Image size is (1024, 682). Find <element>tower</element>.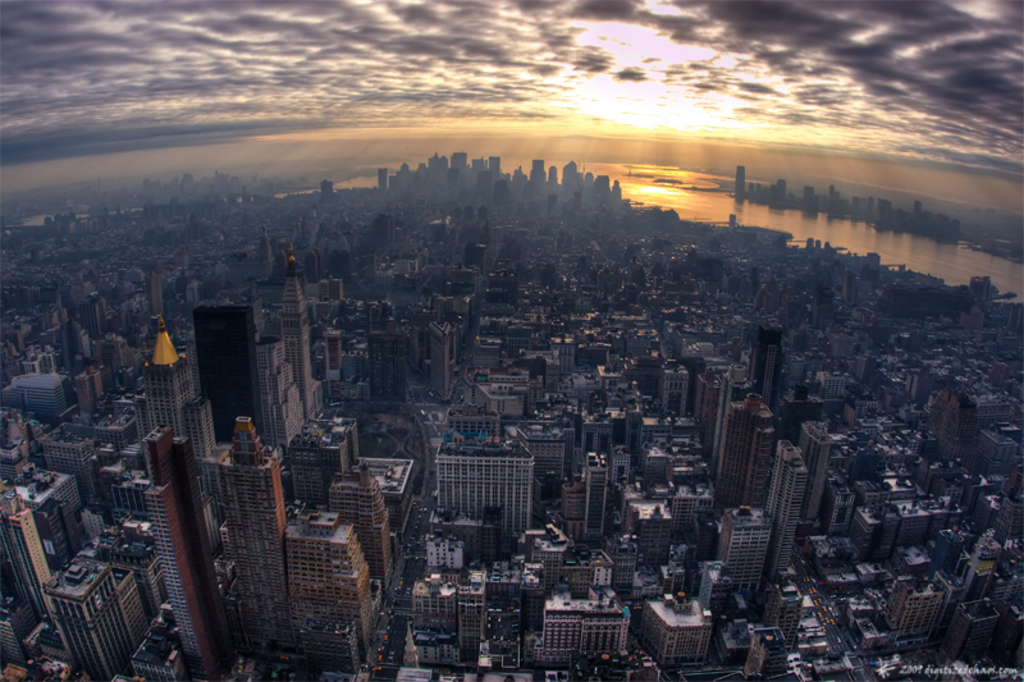
detection(586, 456, 604, 545).
